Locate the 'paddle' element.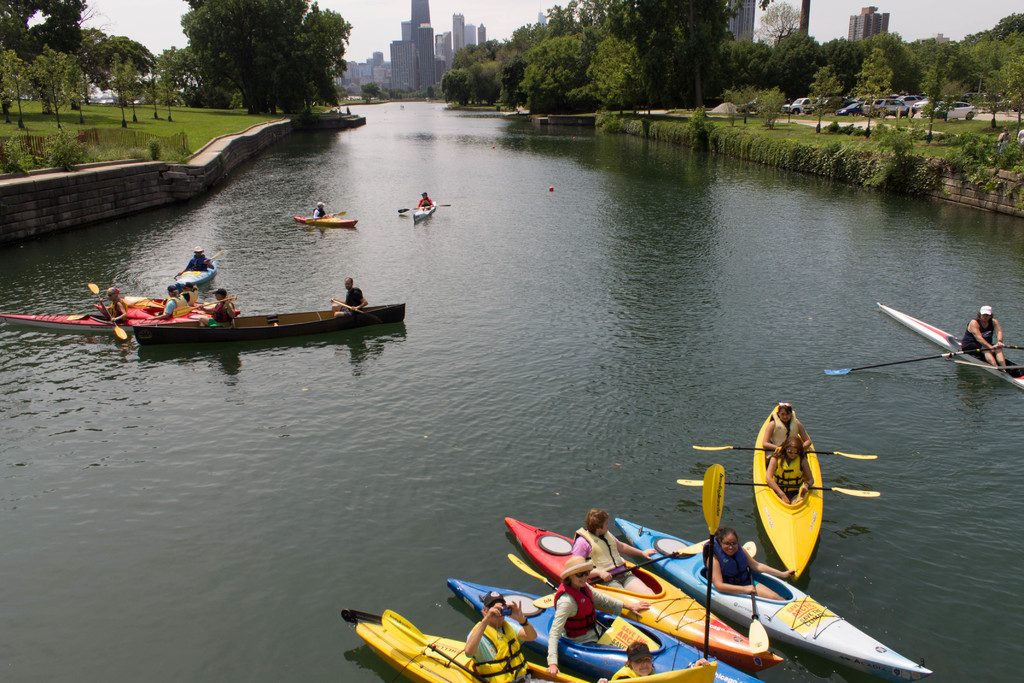
Element bbox: 519:532:663:608.
